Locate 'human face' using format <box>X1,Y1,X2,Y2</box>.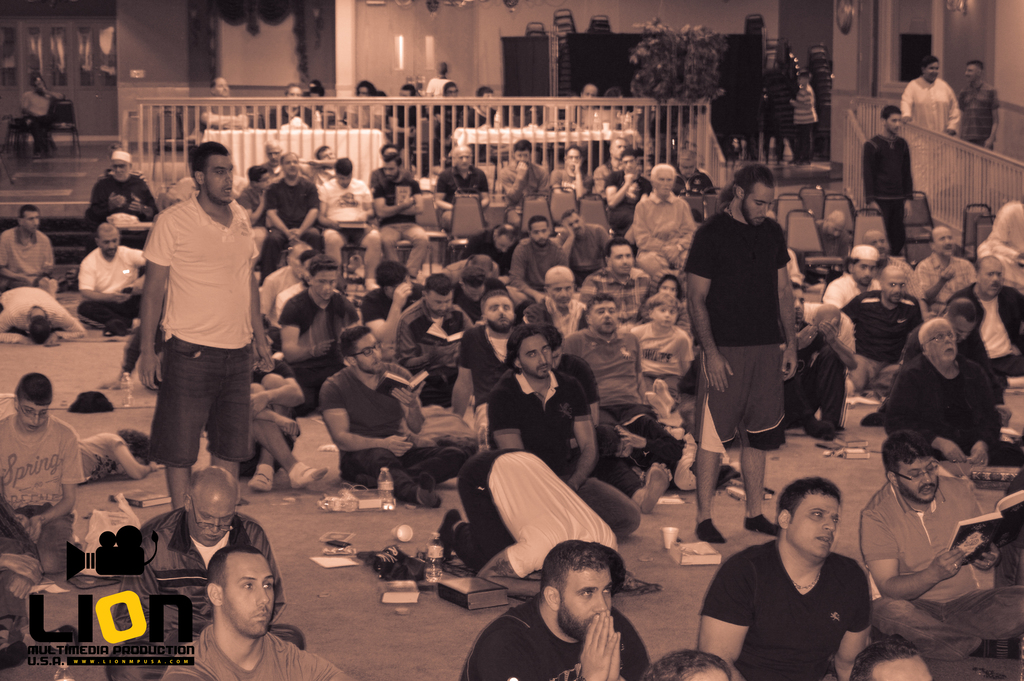
<box>611,243,637,280</box>.
